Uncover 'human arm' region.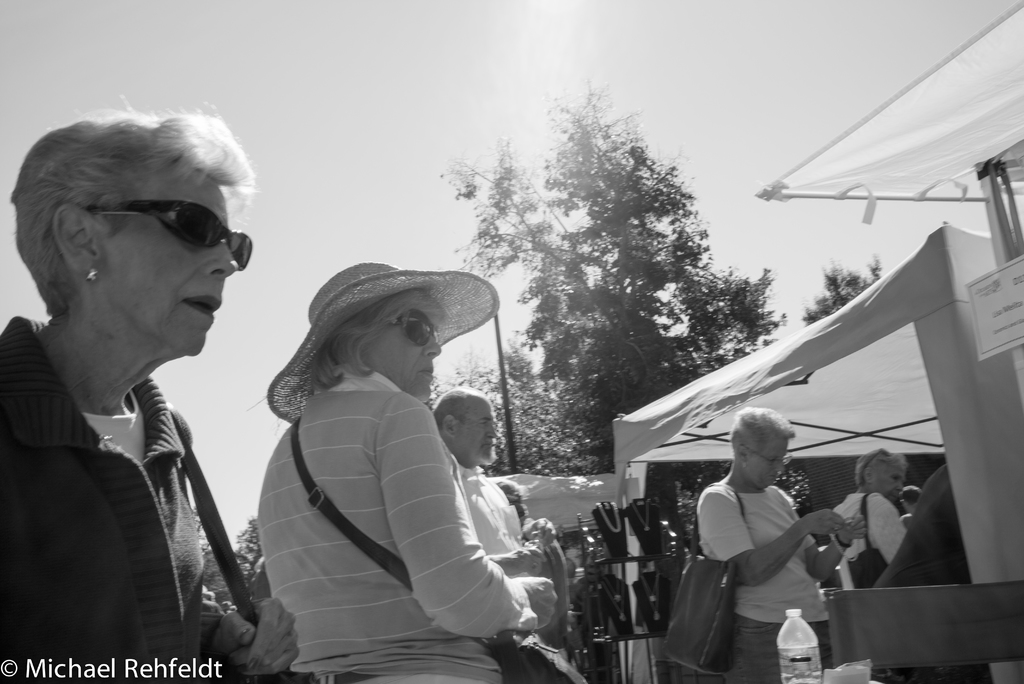
Uncovered: l=490, t=543, r=543, b=577.
